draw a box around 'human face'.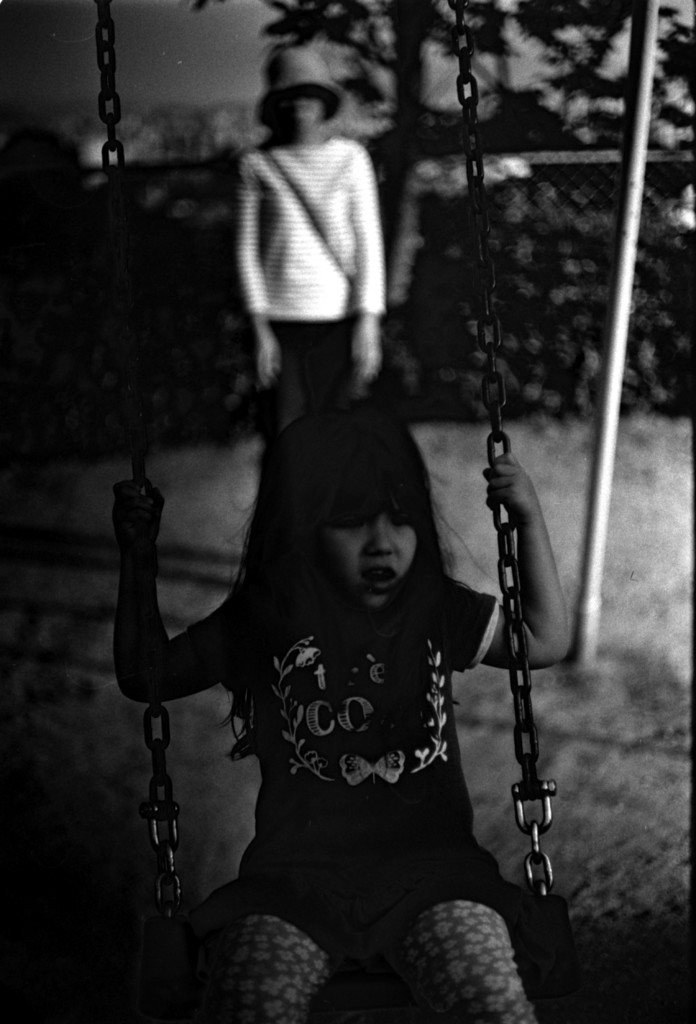
select_region(315, 487, 418, 610).
